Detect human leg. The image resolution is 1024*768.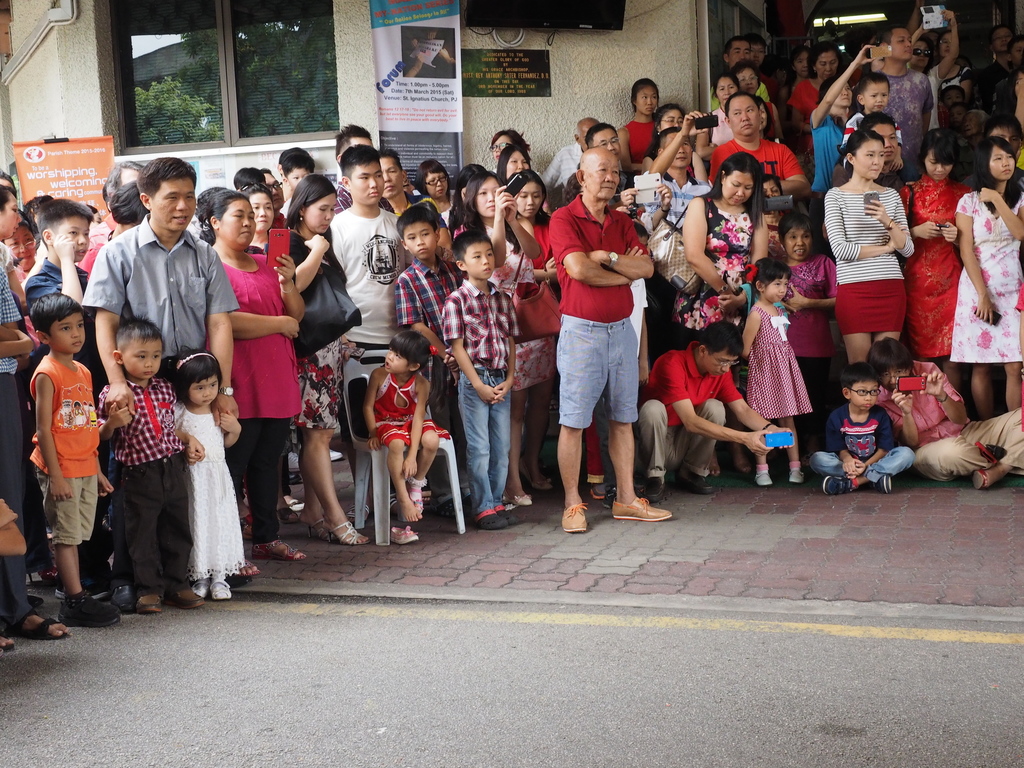
[225,417,256,498].
